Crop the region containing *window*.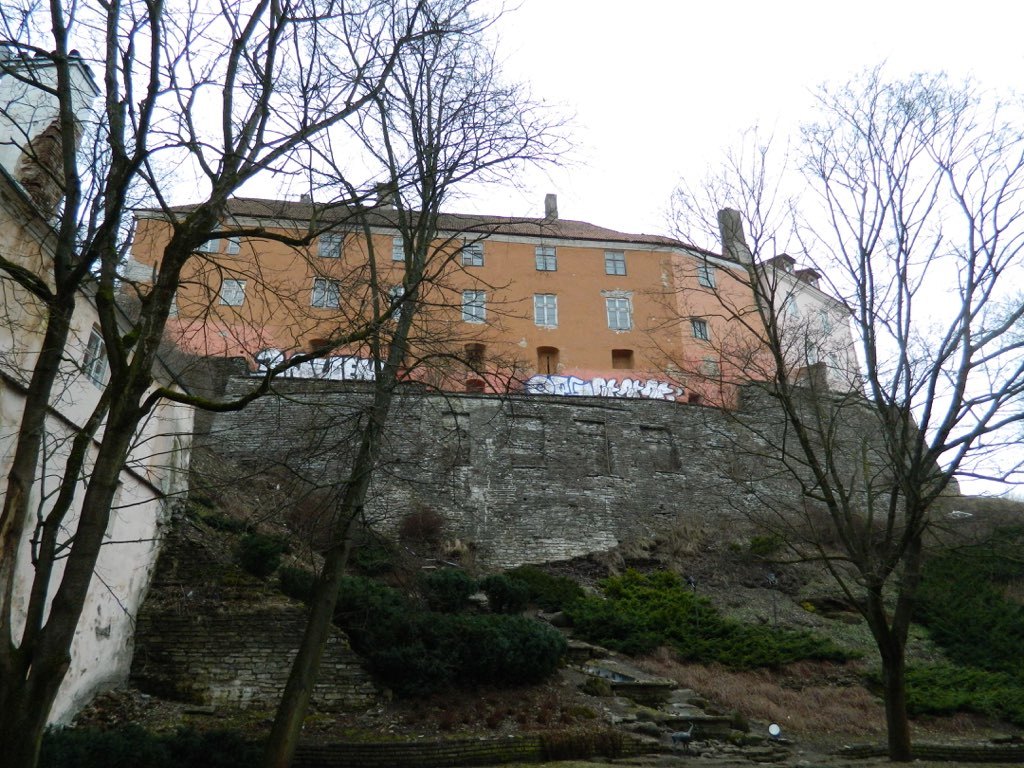
Crop region: rect(319, 237, 342, 257).
